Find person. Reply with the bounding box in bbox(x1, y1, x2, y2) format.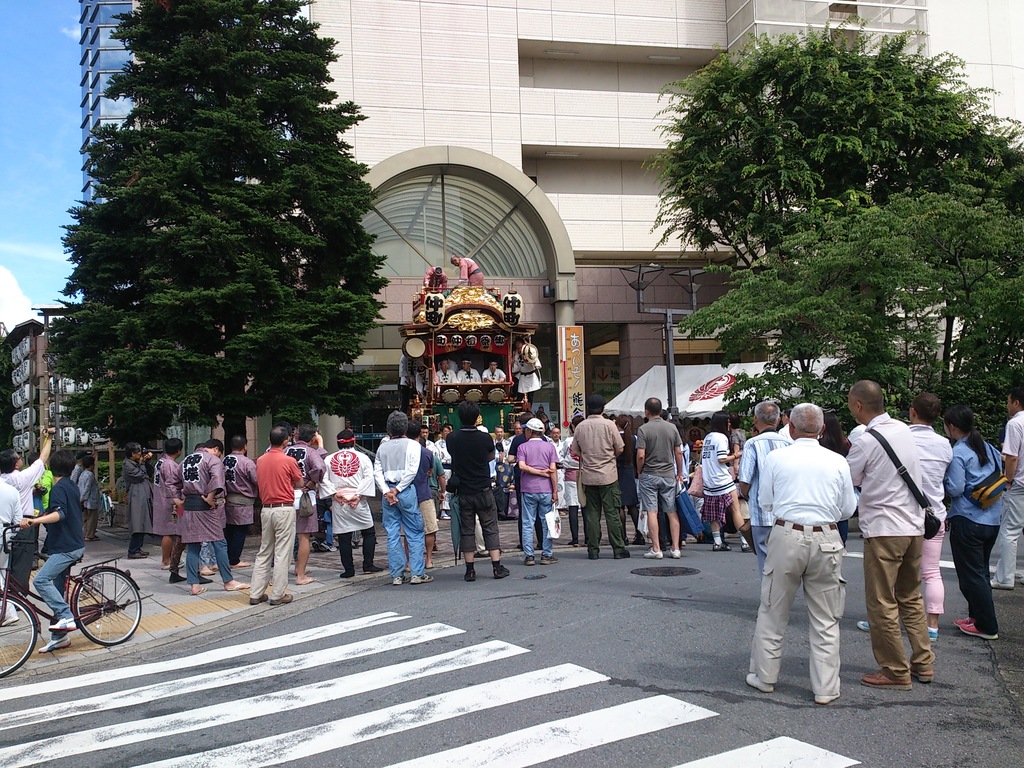
bbox(249, 427, 303, 604).
